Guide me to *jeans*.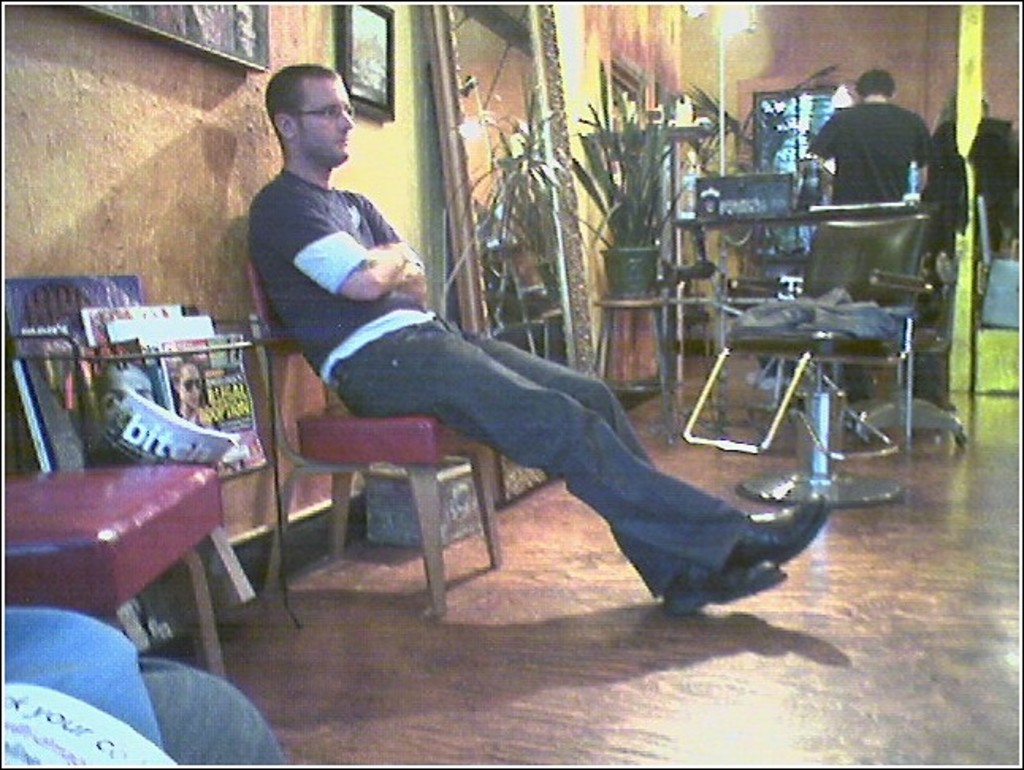
Guidance: [left=327, top=330, right=816, bottom=607].
